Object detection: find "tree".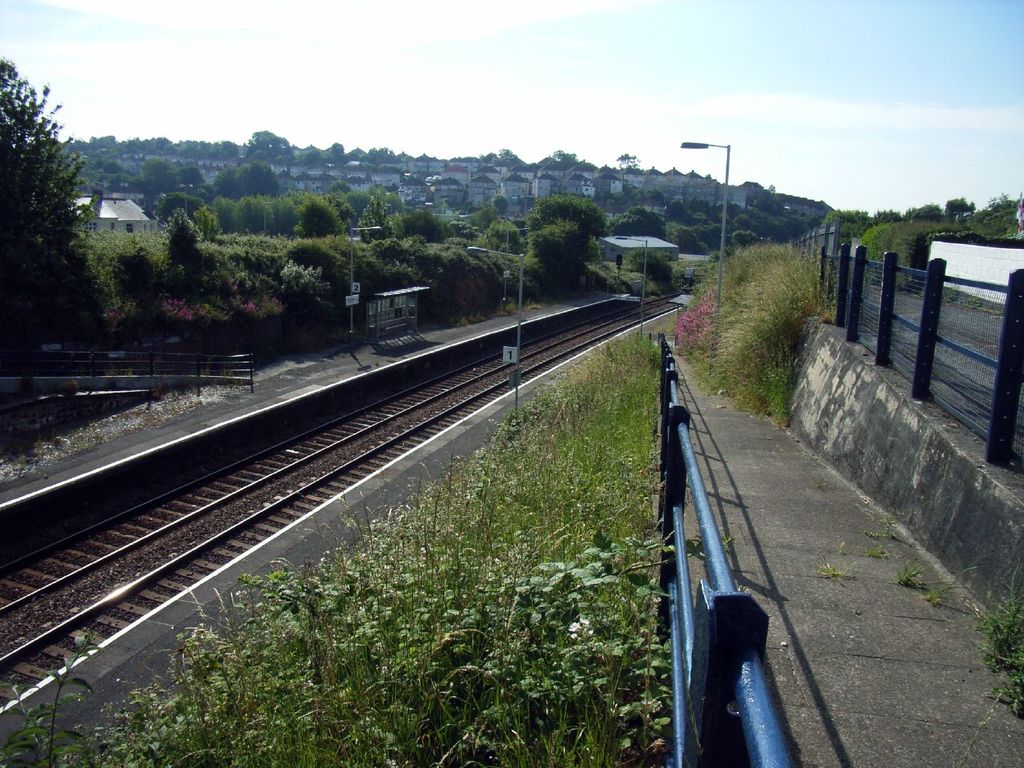
bbox=(608, 210, 660, 240).
